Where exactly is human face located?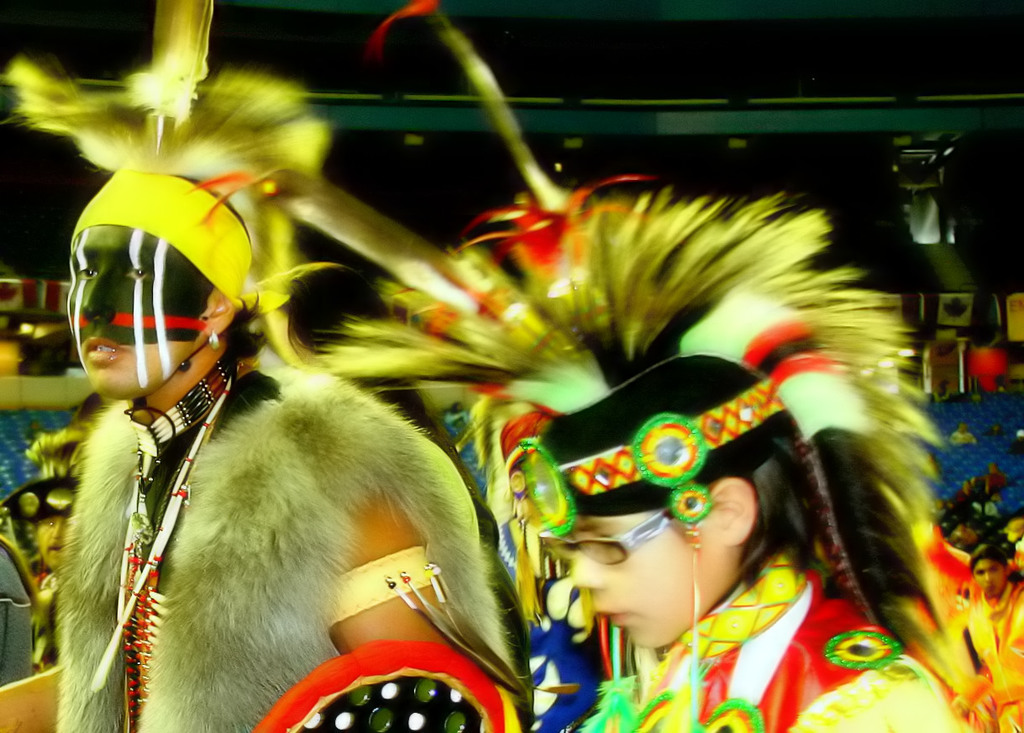
Its bounding box is <bbox>561, 508, 738, 650</bbox>.
